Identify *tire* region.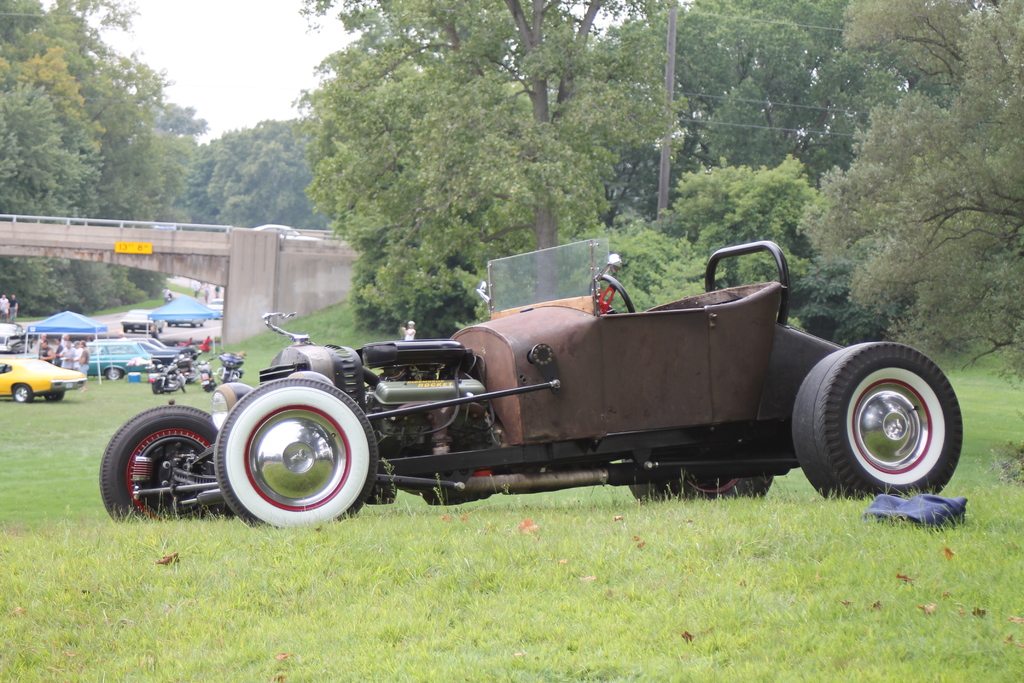
Region: left=99, top=406, right=230, bottom=521.
